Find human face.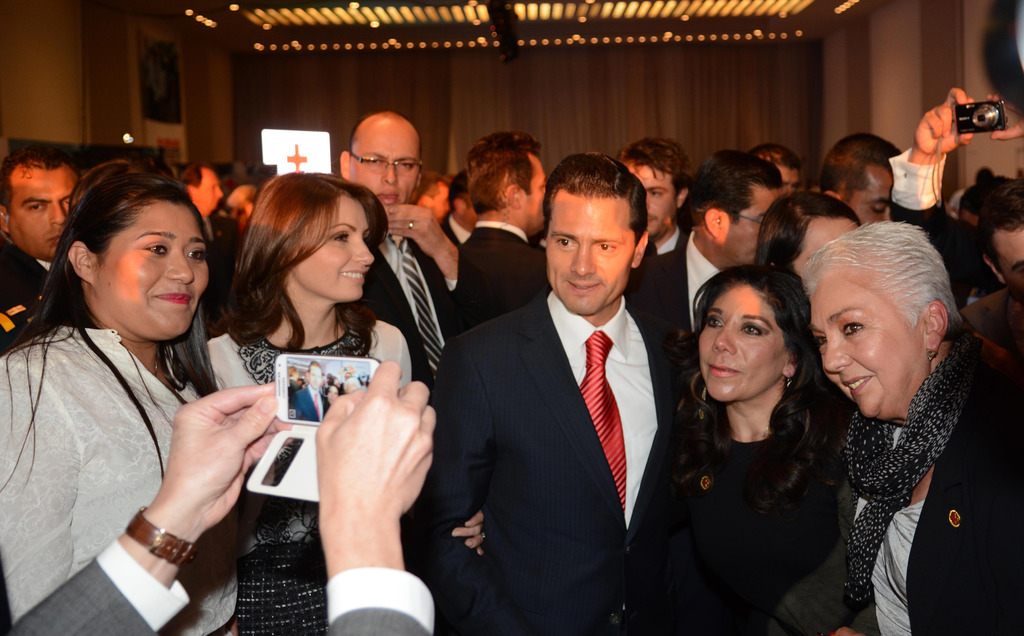
x1=349, y1=120, x2=419, y2=211.
